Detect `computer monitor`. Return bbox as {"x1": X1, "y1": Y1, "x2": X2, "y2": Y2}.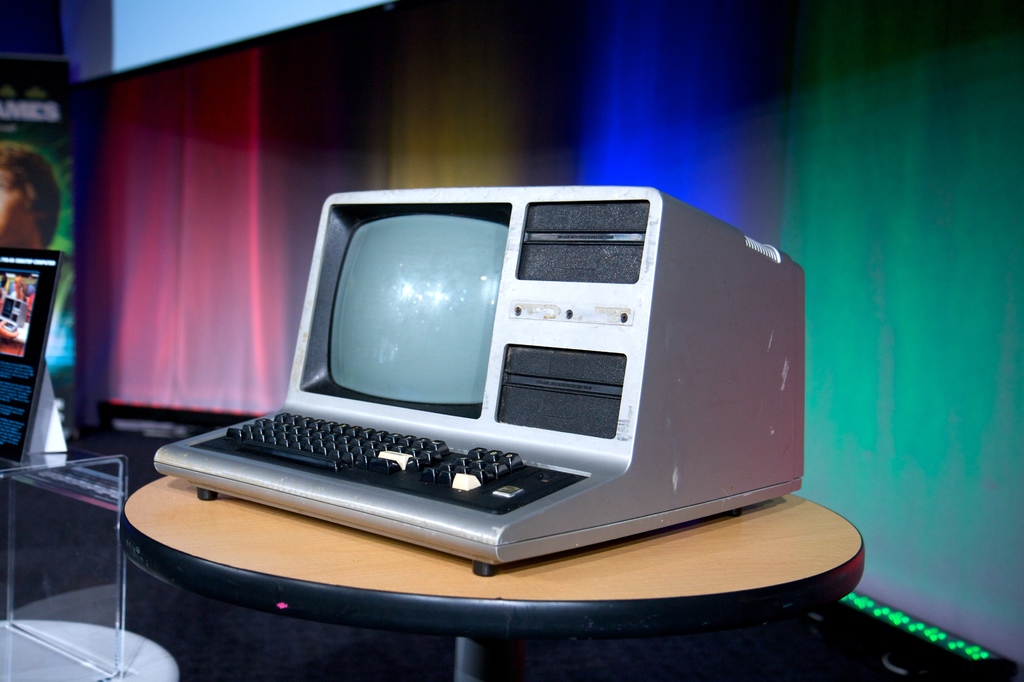
{"x1": 288, "y1": 194, "x2": 518, "y2": 435}.
